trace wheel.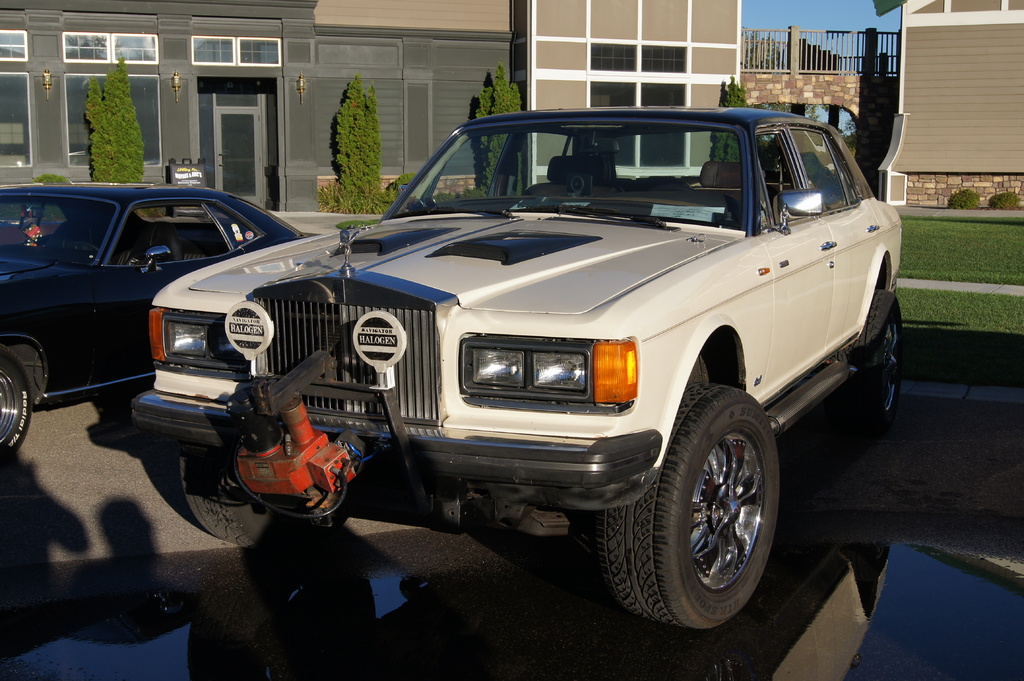
Traced to bbox=[0, 342, 38, 466].
